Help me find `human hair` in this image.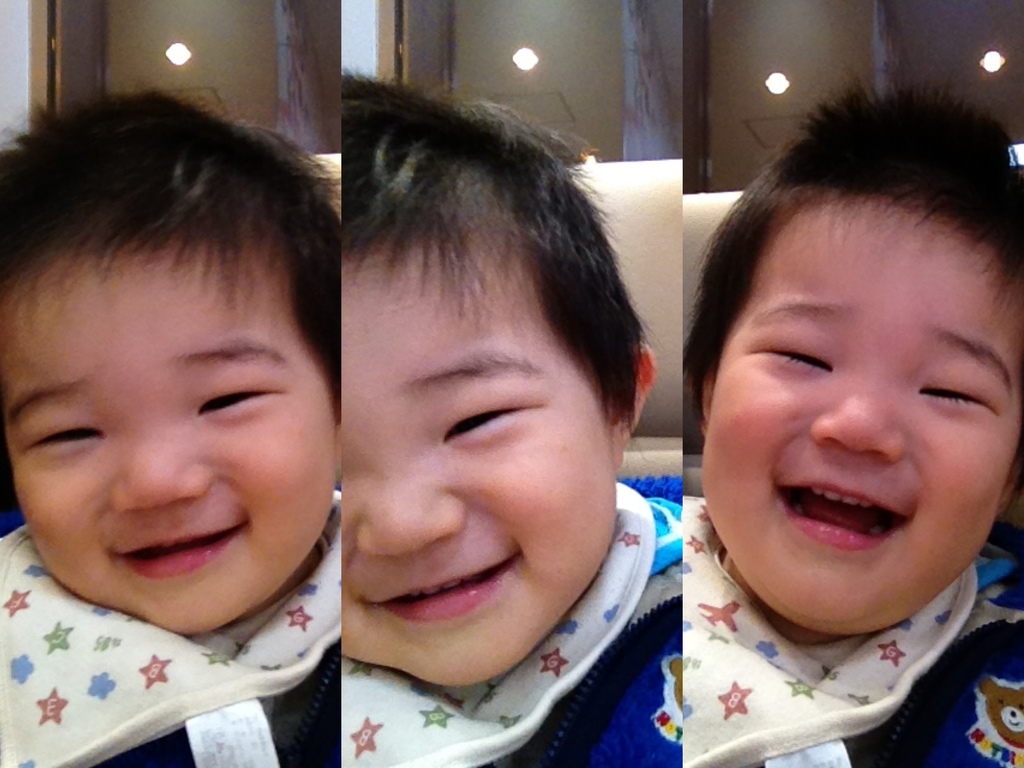
Found it: [340, 68, 648, 421].
